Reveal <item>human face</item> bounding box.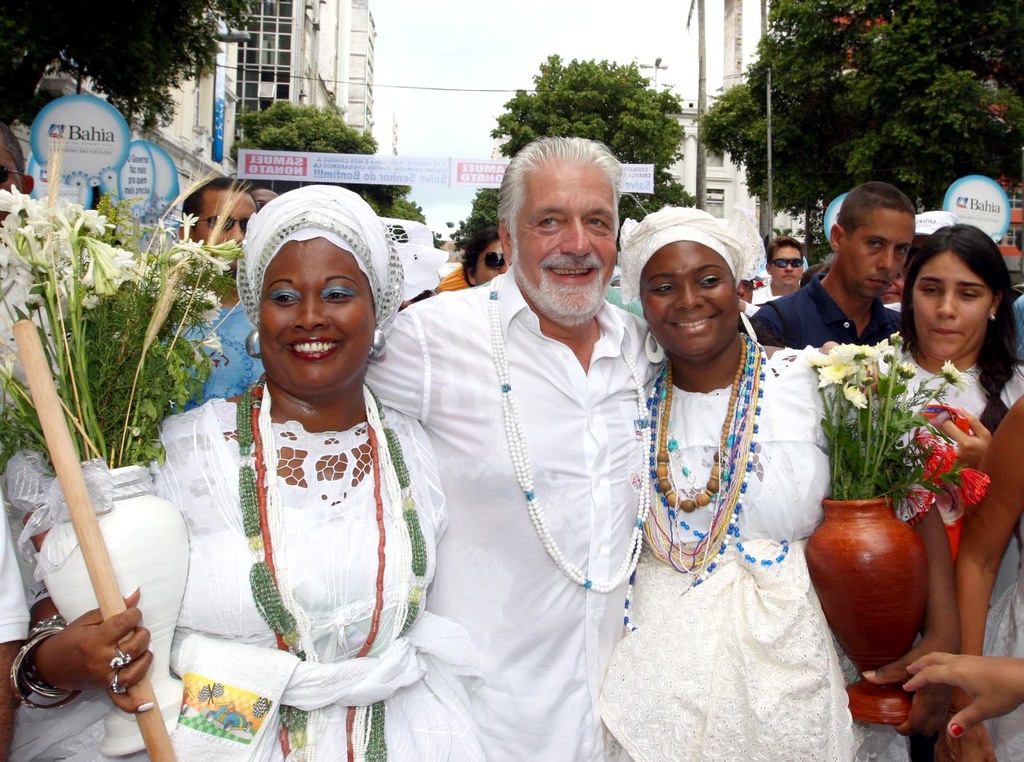
Revealed: left=847, top=207, right=914, bottom=305.
